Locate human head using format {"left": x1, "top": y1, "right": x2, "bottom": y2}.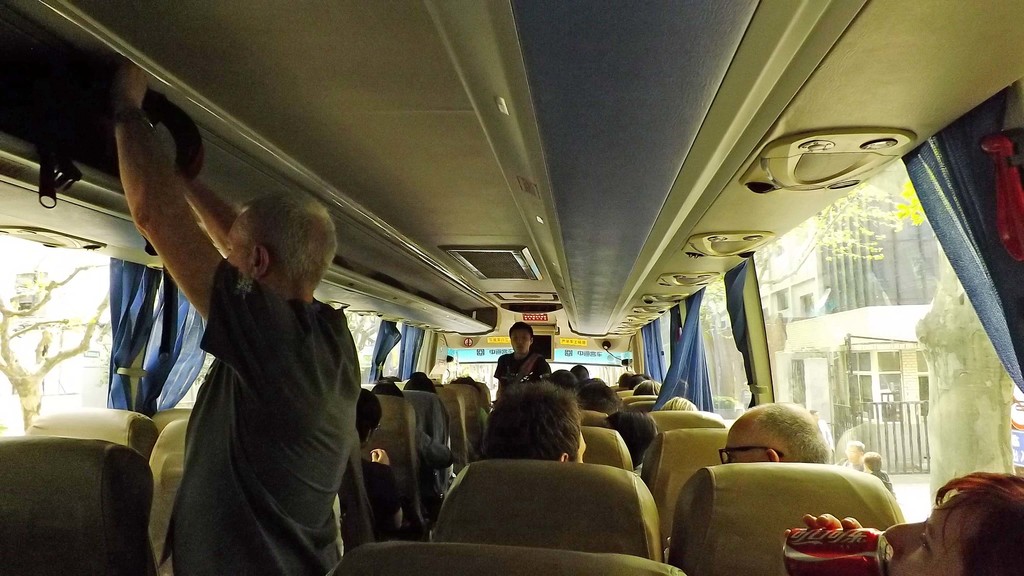
{"left": 860, "top": 451, "right": 885, "bottom": 472}.
